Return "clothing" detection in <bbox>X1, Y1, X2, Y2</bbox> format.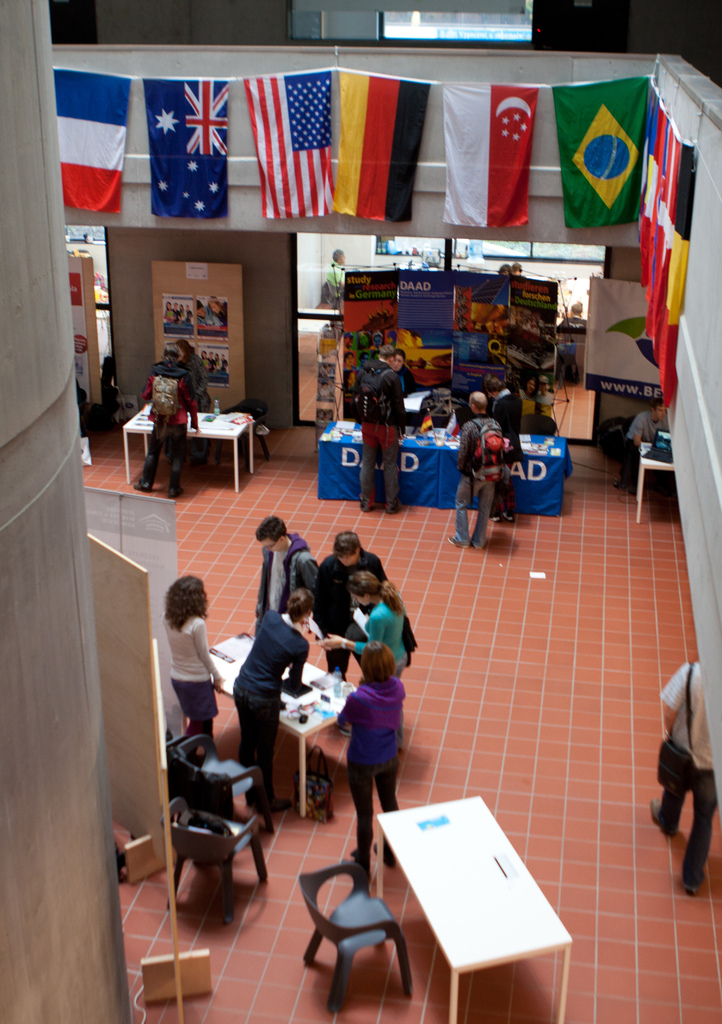
<bbox>357, 362, 406, 505</bbox>.
